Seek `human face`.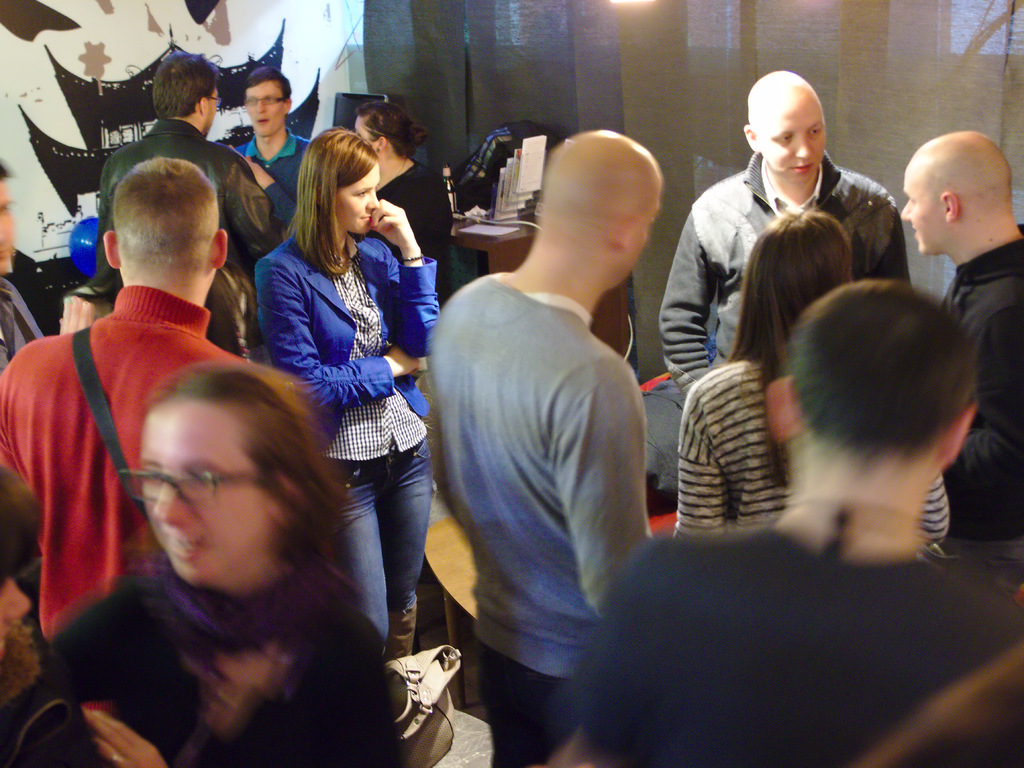
[left=341, top=159, right=382, bottom=236].
